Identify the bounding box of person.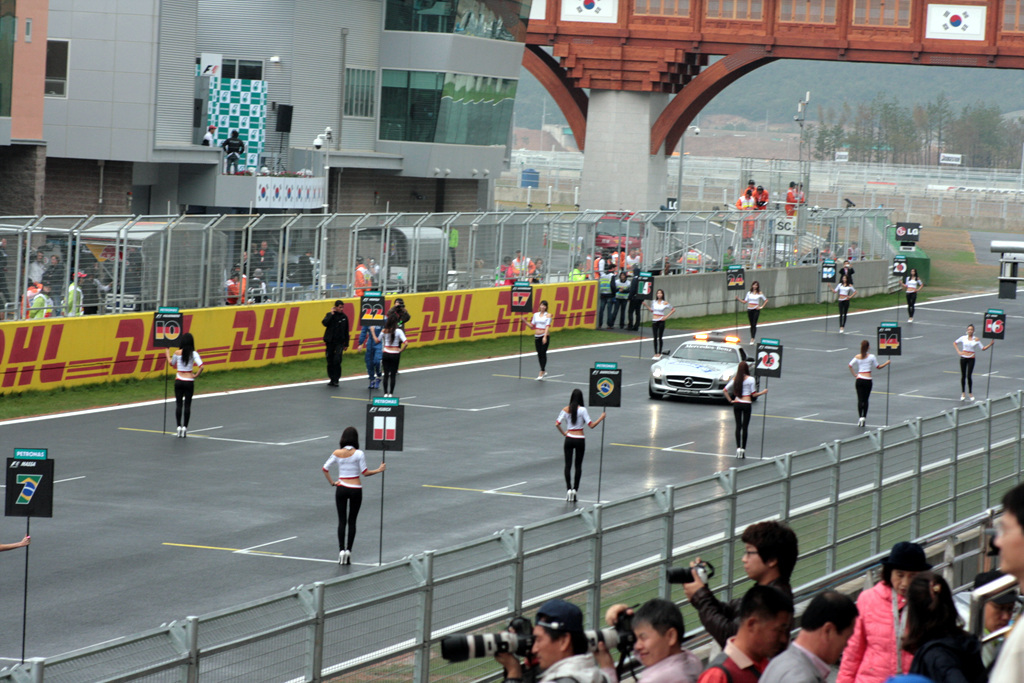
(738,179,750,193).
